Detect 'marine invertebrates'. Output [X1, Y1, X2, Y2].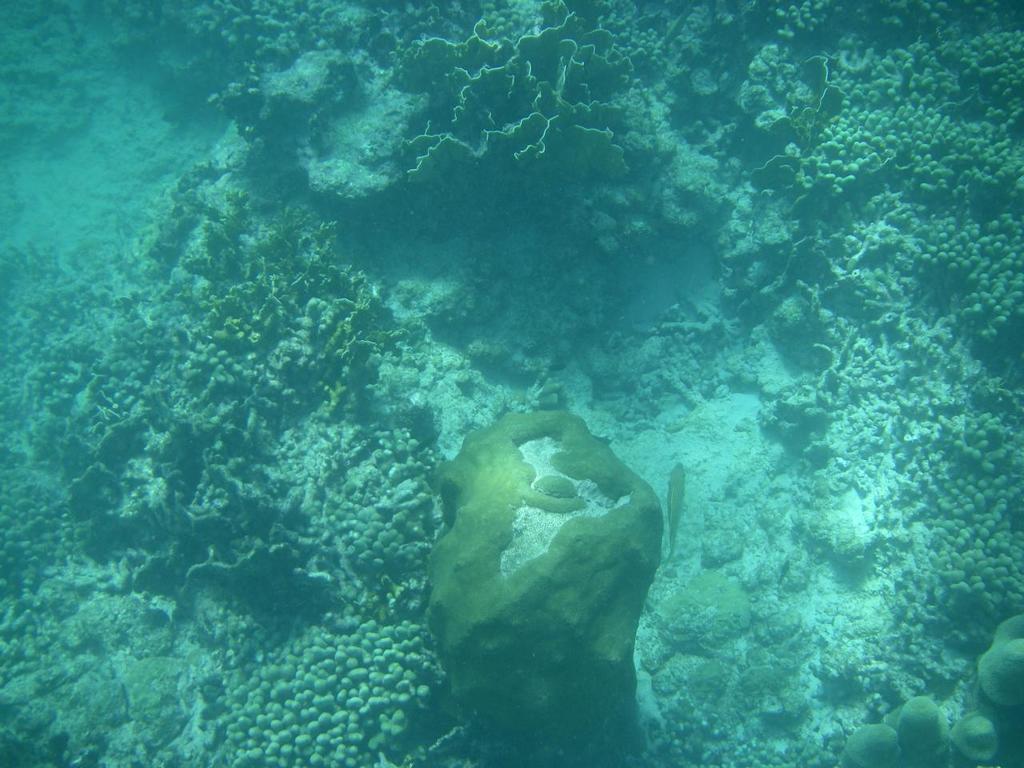
[877, 693, 946, 767].
